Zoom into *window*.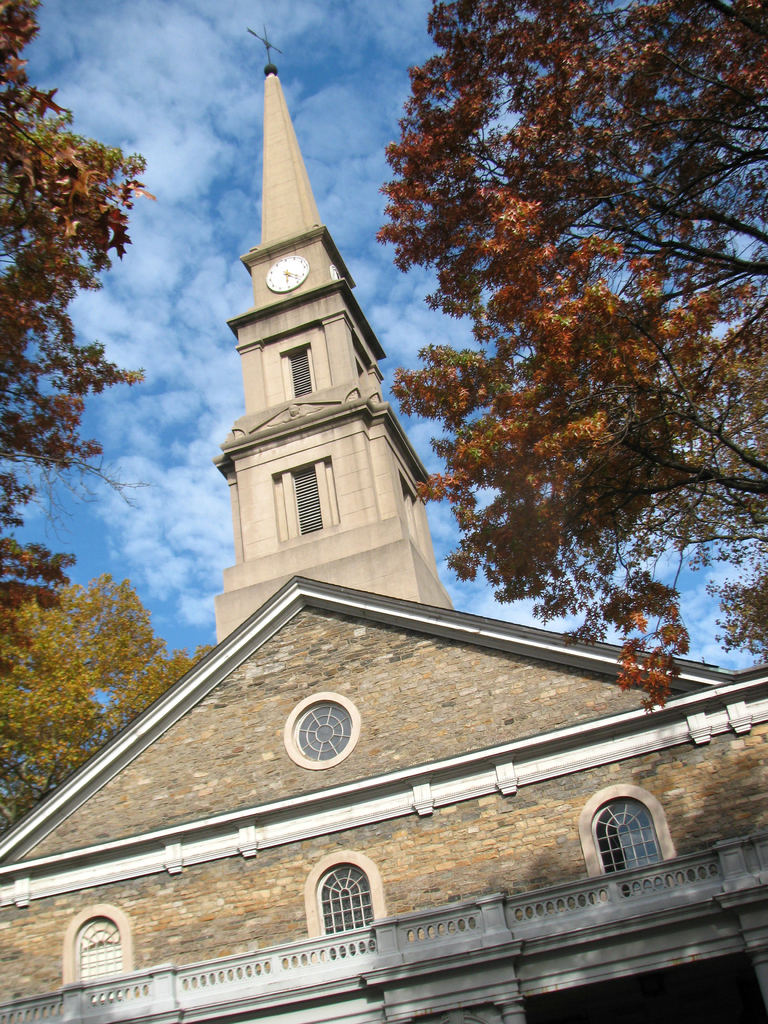
Zoom target: x1=611 y1=800 x2=653 y2=893.
